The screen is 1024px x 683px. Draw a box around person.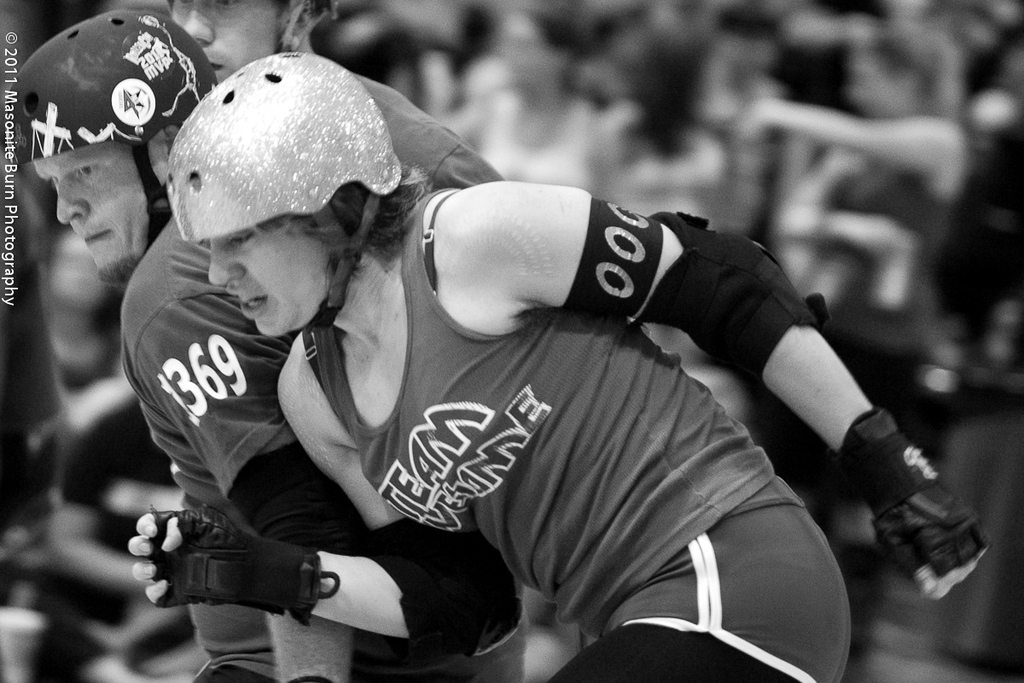
<region>0, 3, 528, 682</region>.
